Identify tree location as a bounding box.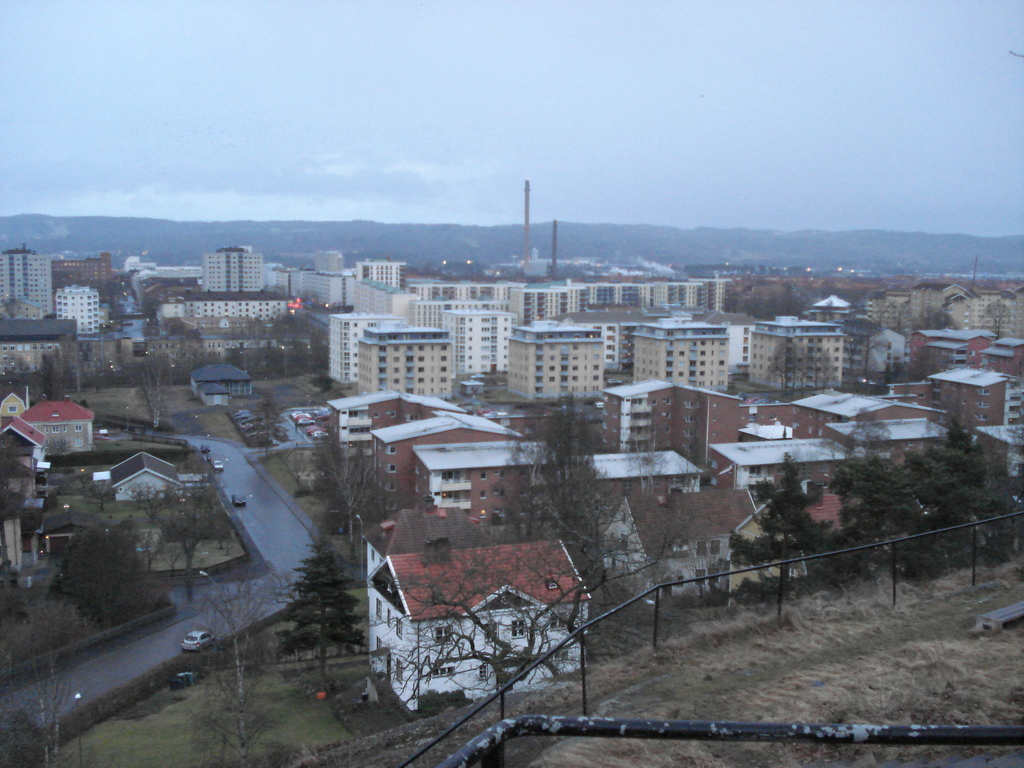
375, 532, 668, 716.
